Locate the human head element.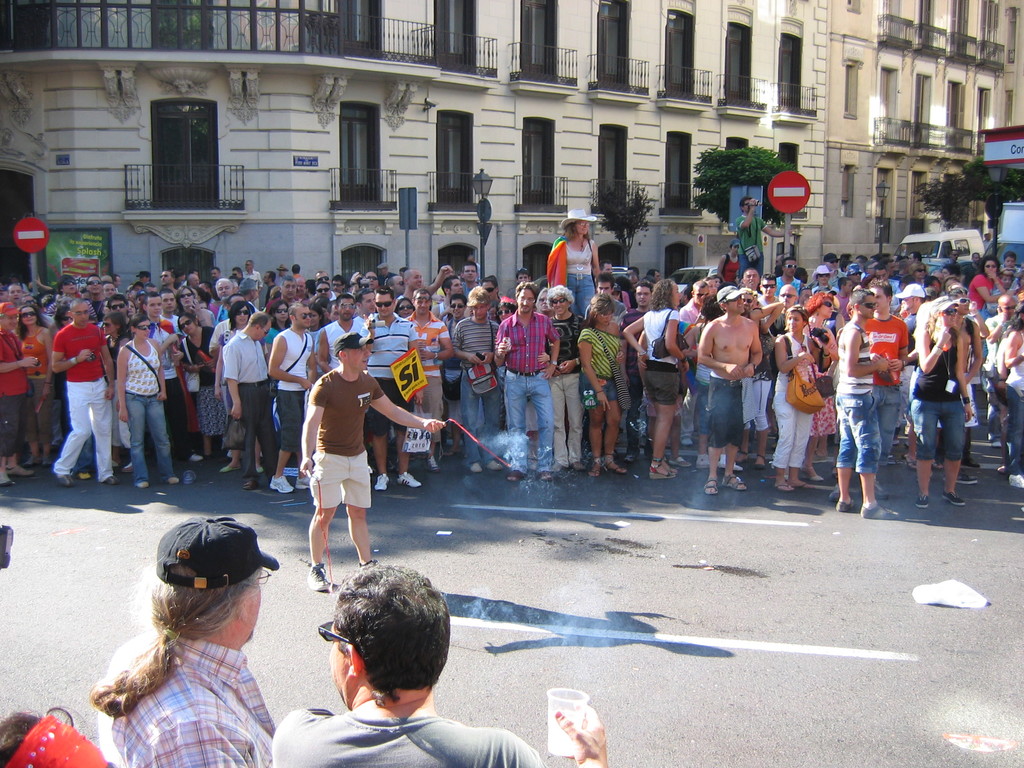
Element bbox: <region>328, 333, 374, 373</region>.
